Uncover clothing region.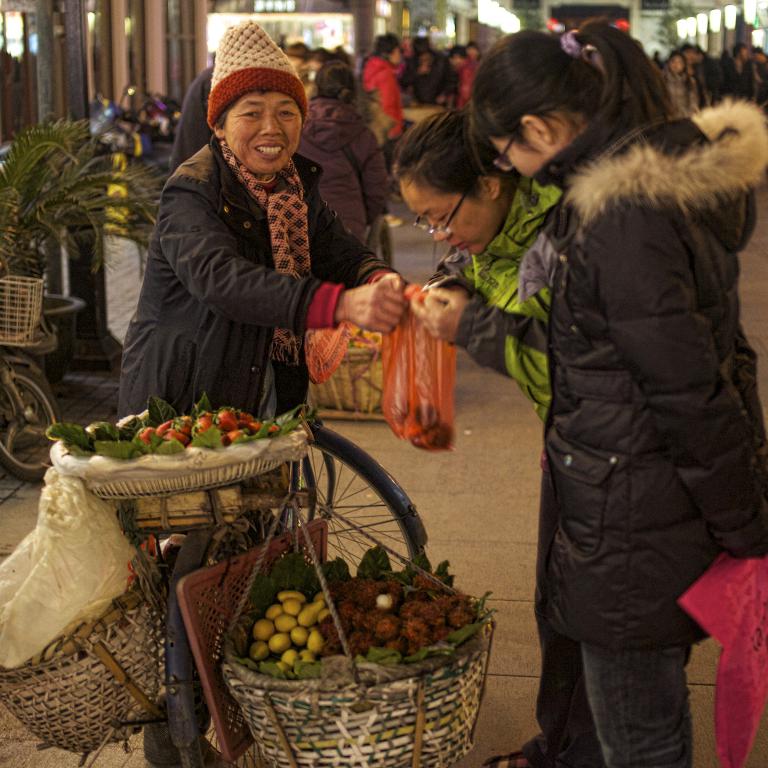
Uncovered: x1=441, y1=110, x2=767, y2=767.
